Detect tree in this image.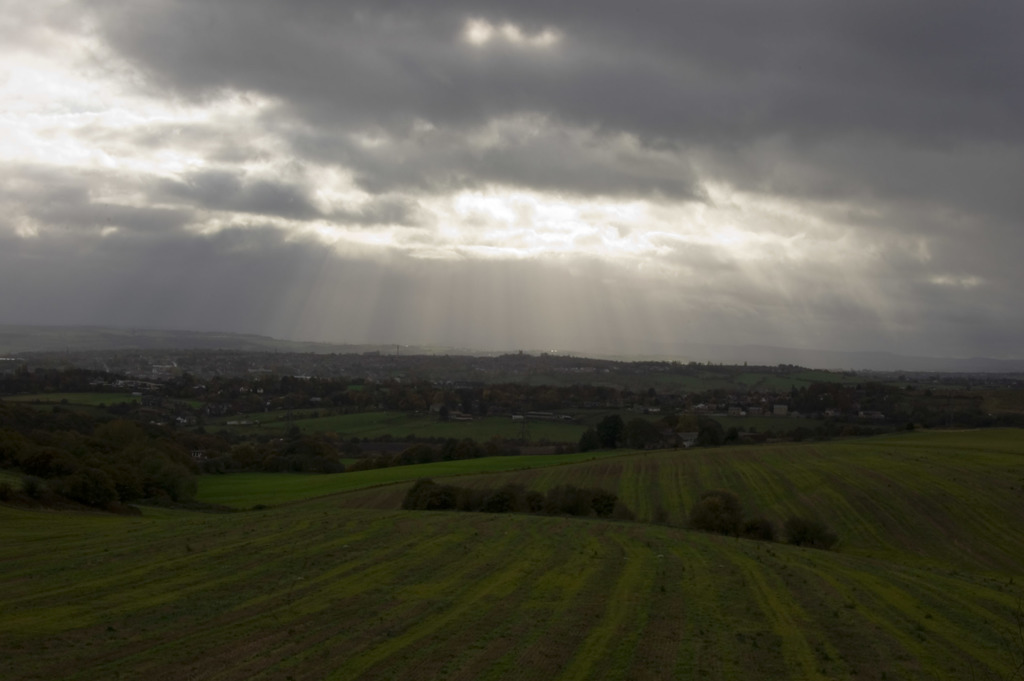
Detection: l=538, t=480, r=624, b=509.
